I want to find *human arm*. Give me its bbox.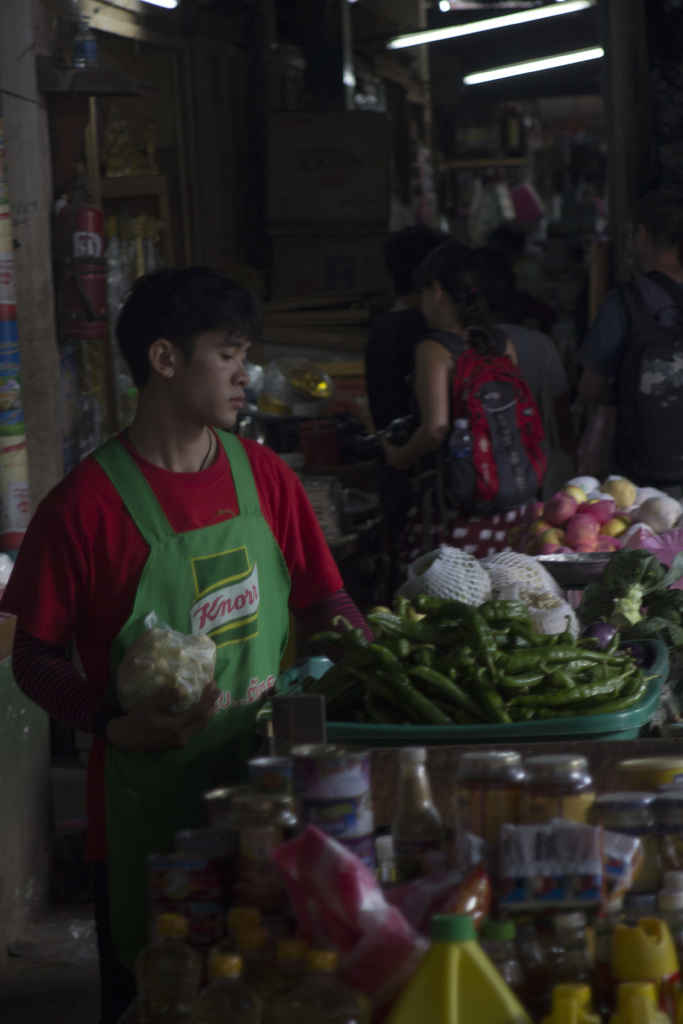
[left=409, top=335, right=481, bottom=474].
